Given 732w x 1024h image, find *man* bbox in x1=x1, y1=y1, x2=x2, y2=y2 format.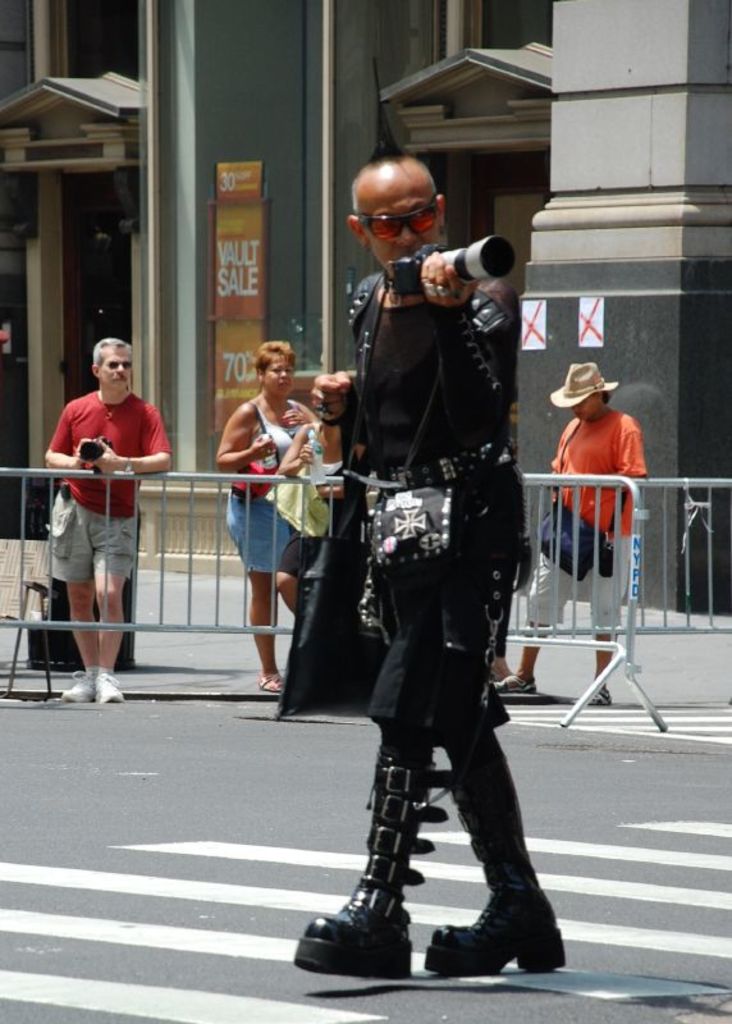
x1=270, y1=146, x2=564, y2=972.
